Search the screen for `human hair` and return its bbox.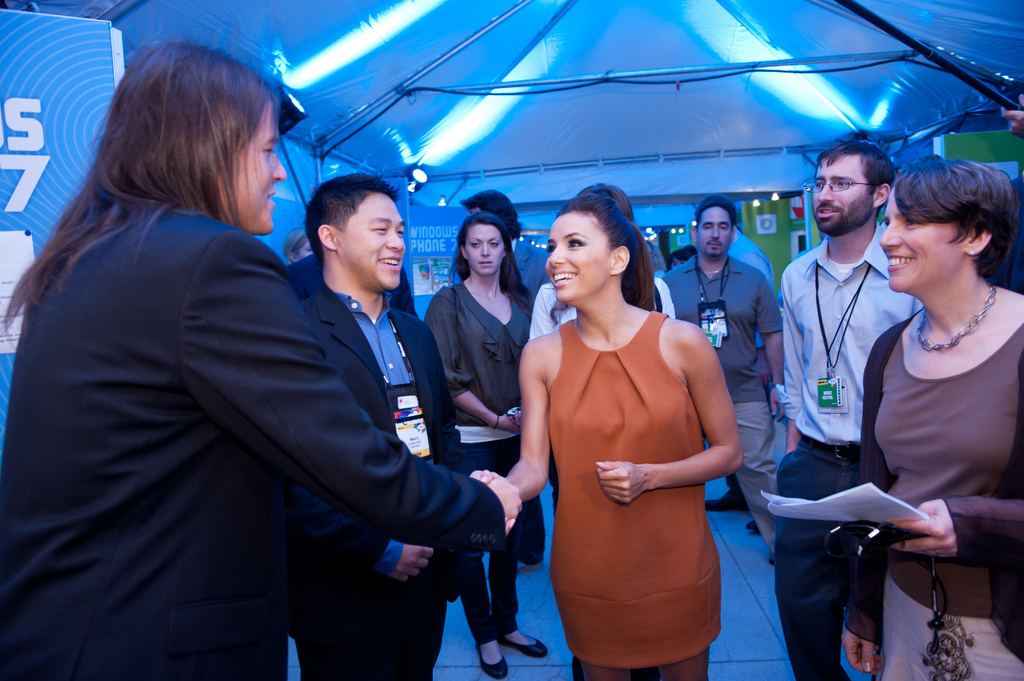
Found: l=79, t=49, r=294, b=241.
